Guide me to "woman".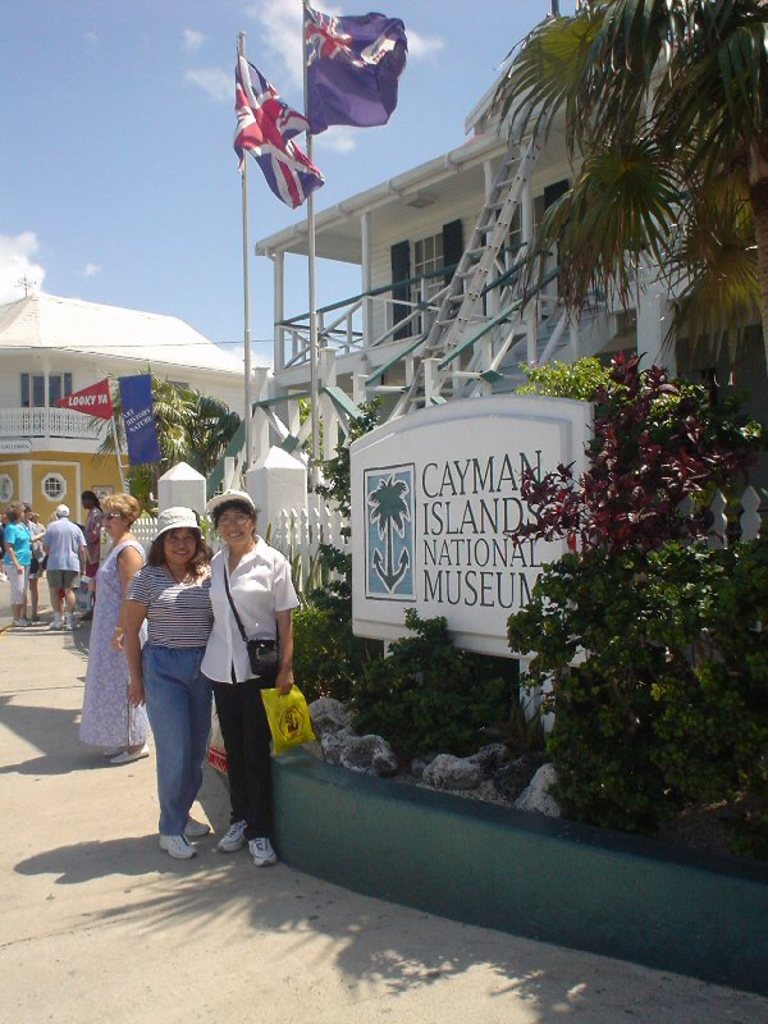
Guidance: crop(0, 504, 37, 626).
